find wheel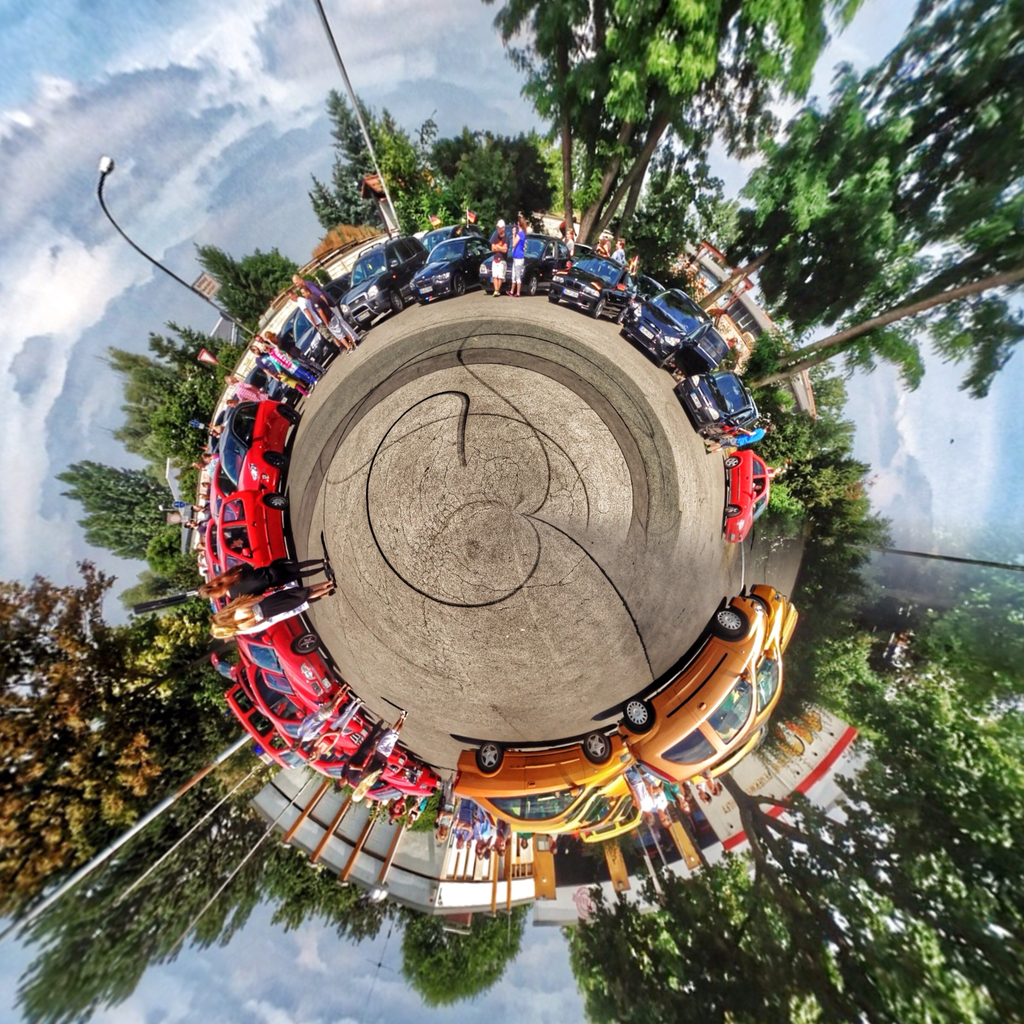
box(548, 296, 557, 307)
